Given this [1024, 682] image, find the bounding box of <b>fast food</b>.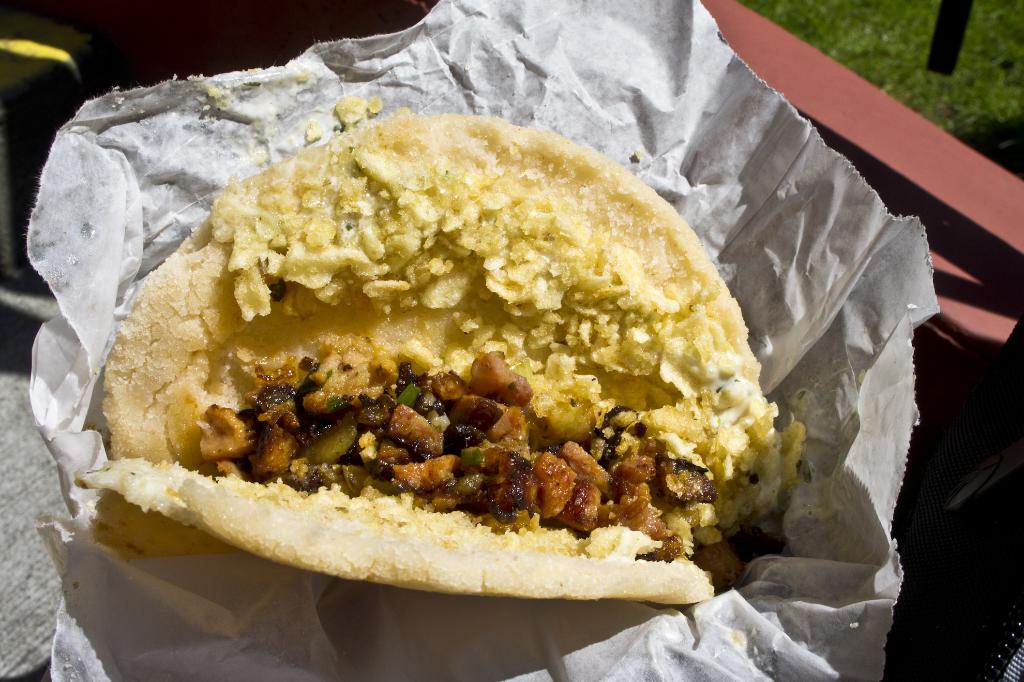
49 95 776 581.
